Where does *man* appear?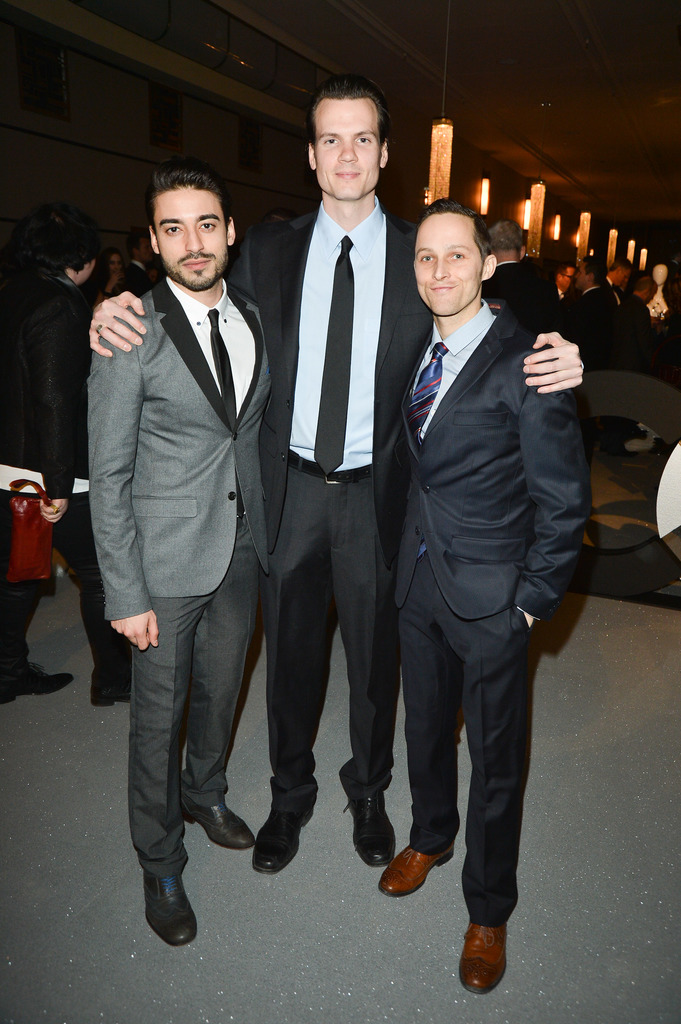
Appears at x1=613 y1=268 x2=655 y2=366.
